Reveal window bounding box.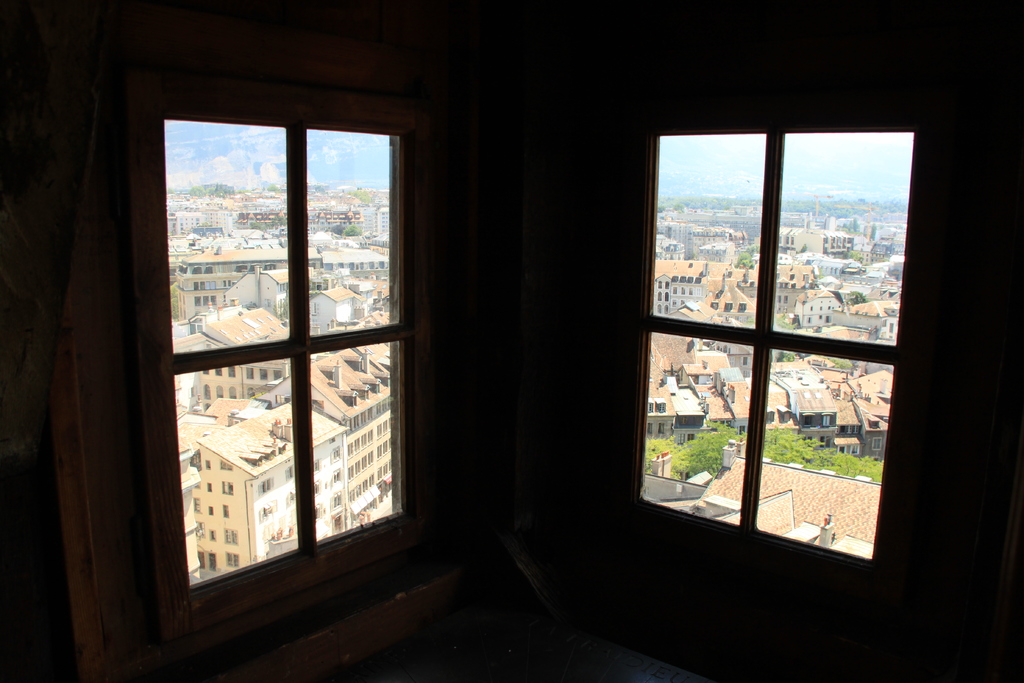
Revealed: [x1=659, y1=422, x2=668, y2=434].
